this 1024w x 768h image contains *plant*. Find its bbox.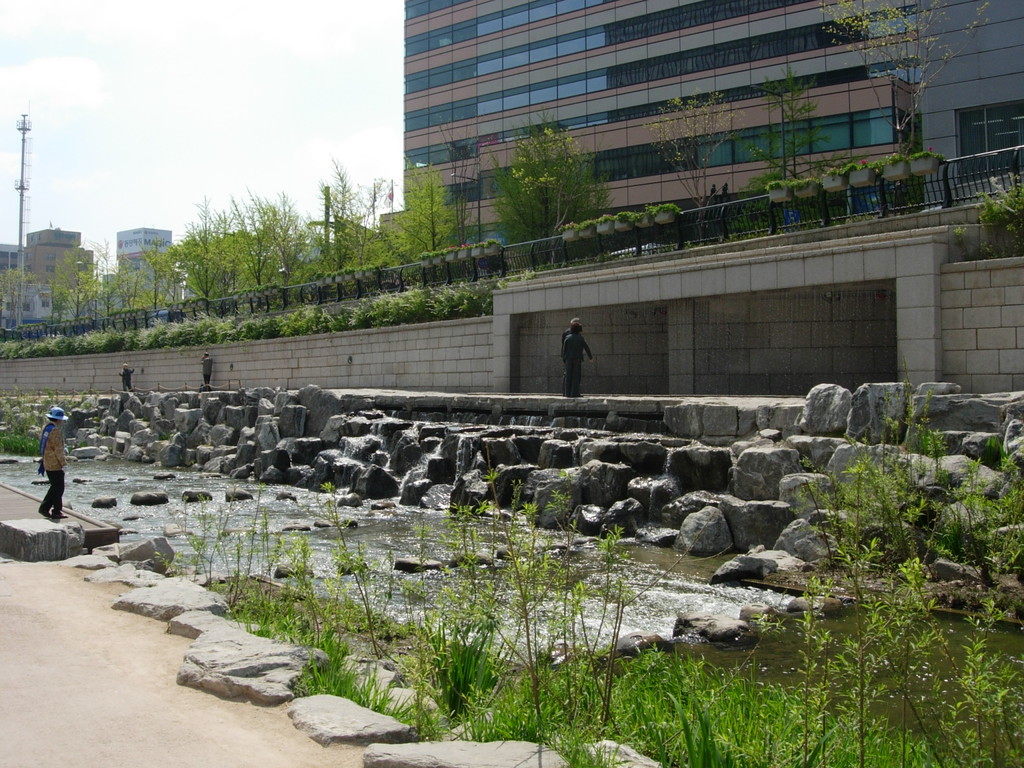
484/237/502/250.
